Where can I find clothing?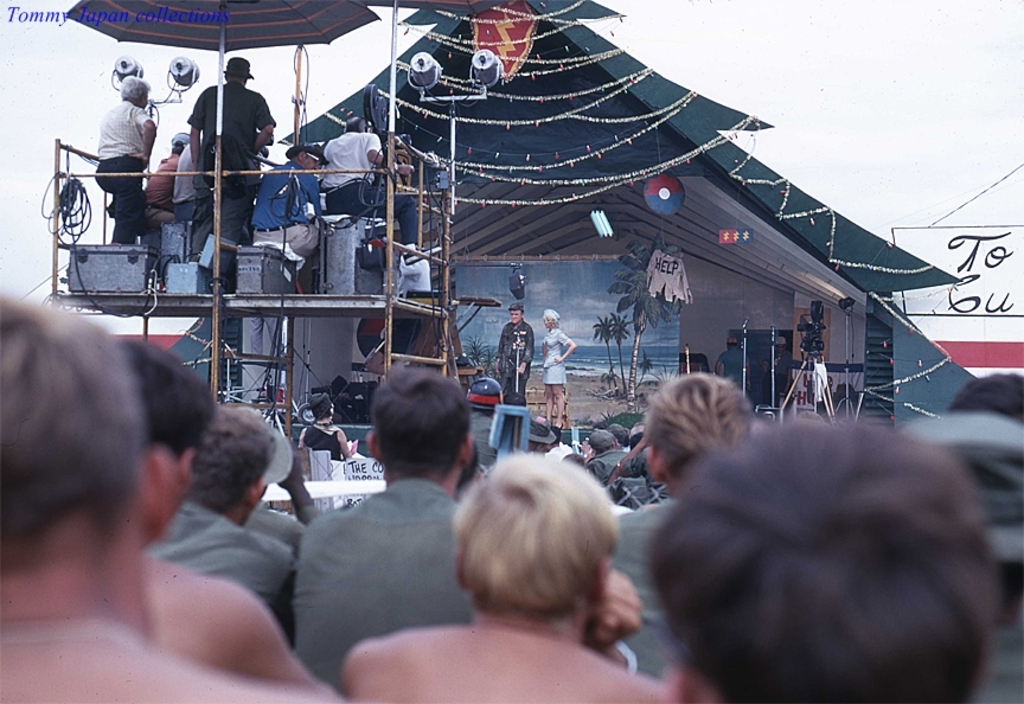
You can find it at [537,327,574,392].
